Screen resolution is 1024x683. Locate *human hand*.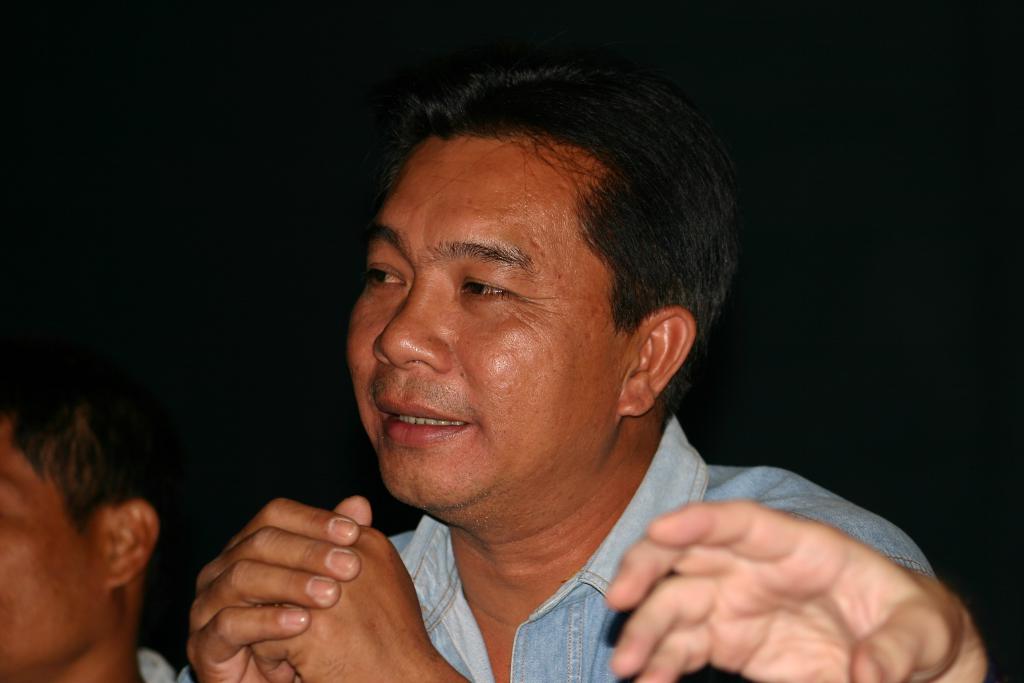
(183,497,377,682).
